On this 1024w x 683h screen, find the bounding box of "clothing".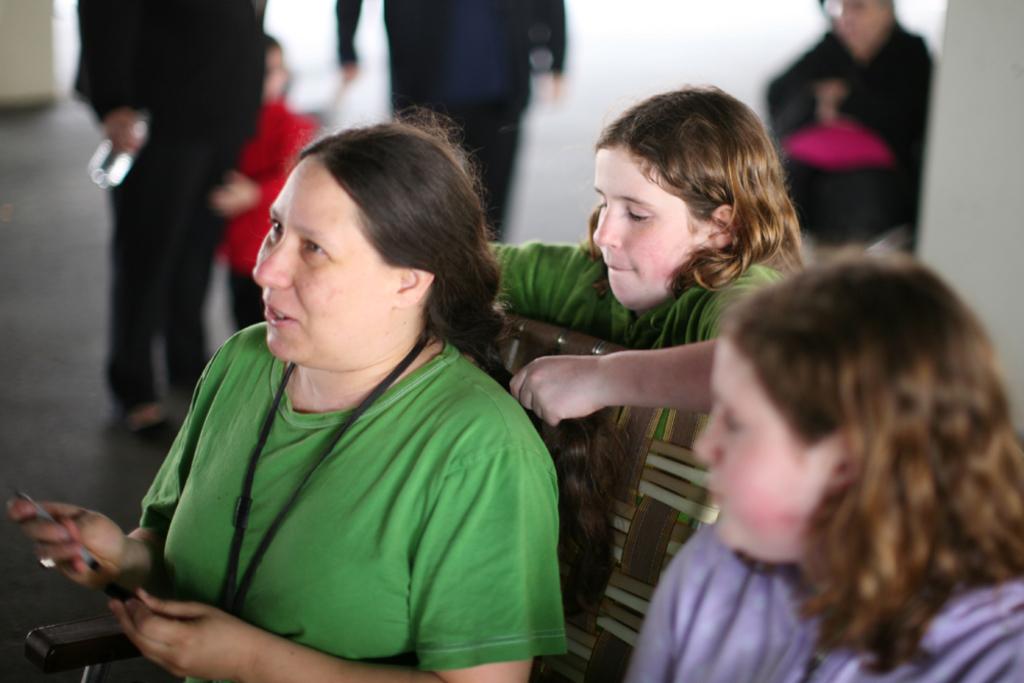
Bounding box: [135, 325, 560, 682].
